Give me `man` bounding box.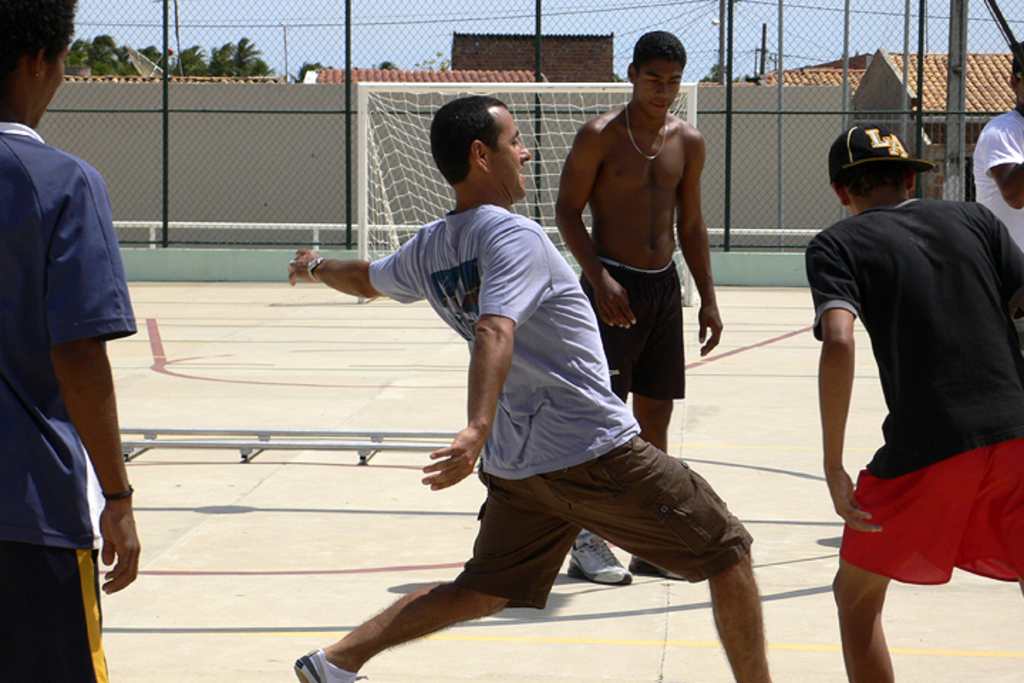
[left=0, top=0, right=138, bottom=682].
